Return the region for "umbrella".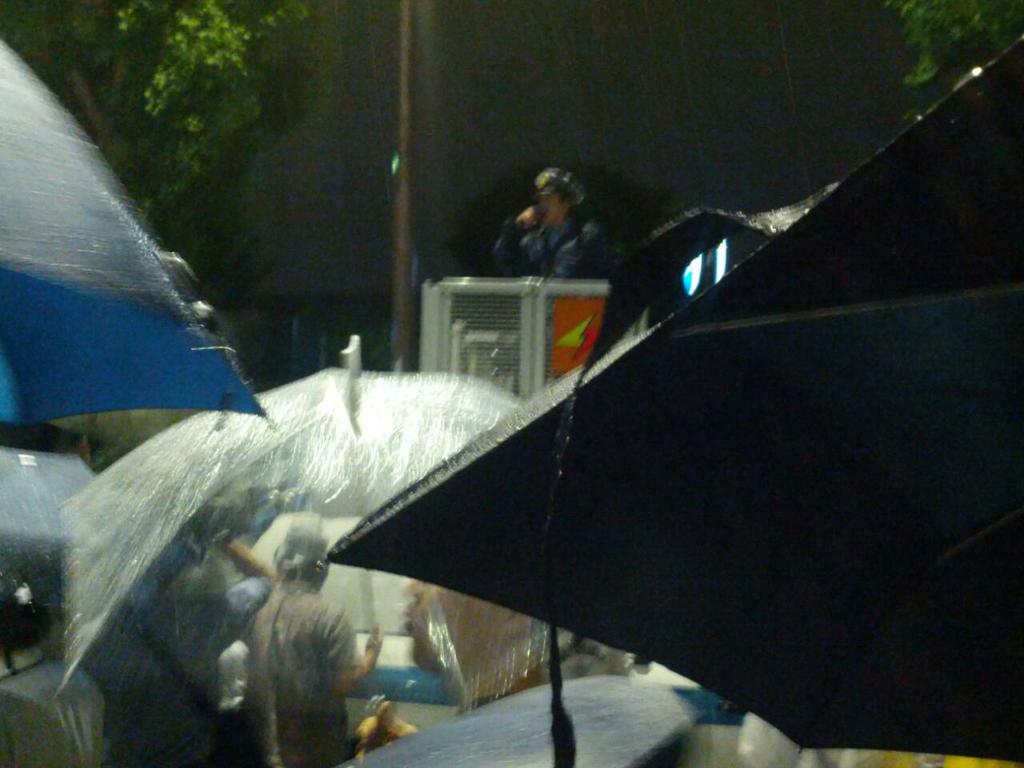
(0, 454, 102, 656).
